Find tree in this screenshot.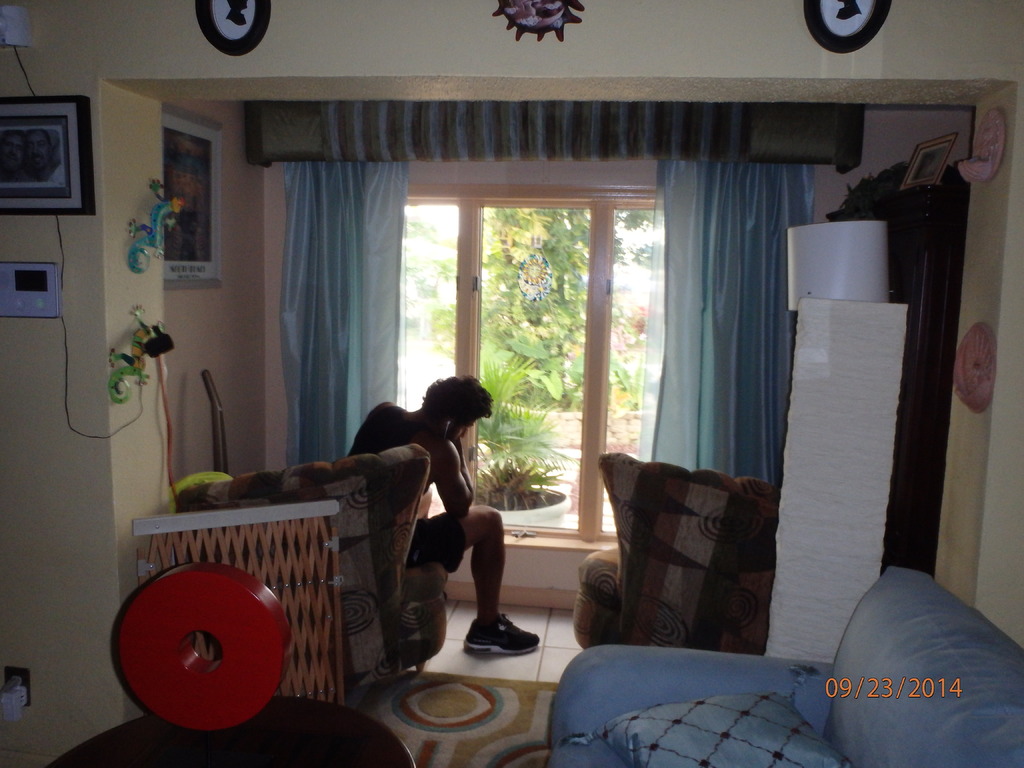
The bounding box for tree is 607, 352, 651, 416.
